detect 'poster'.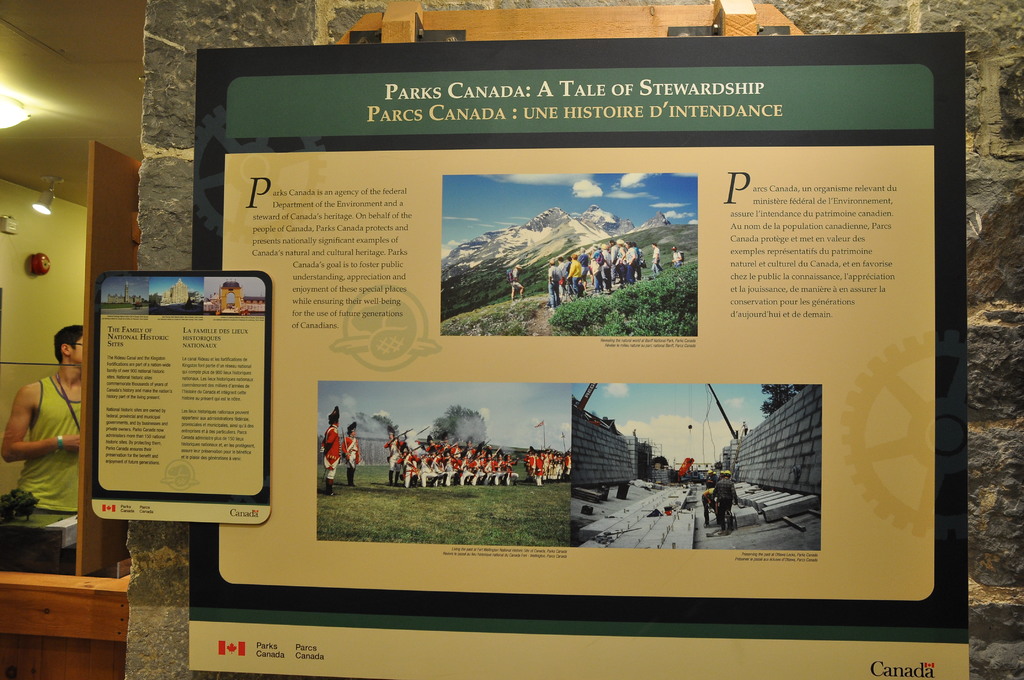
Detected at region(192, 35, 965, 679).
